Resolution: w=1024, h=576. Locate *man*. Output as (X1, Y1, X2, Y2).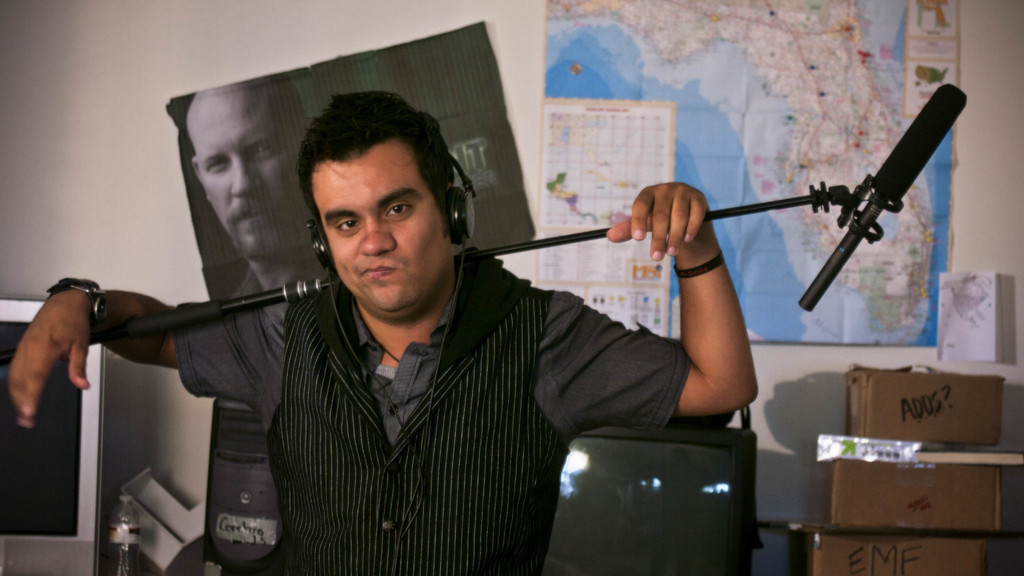
(98, 96, 739, 559).
